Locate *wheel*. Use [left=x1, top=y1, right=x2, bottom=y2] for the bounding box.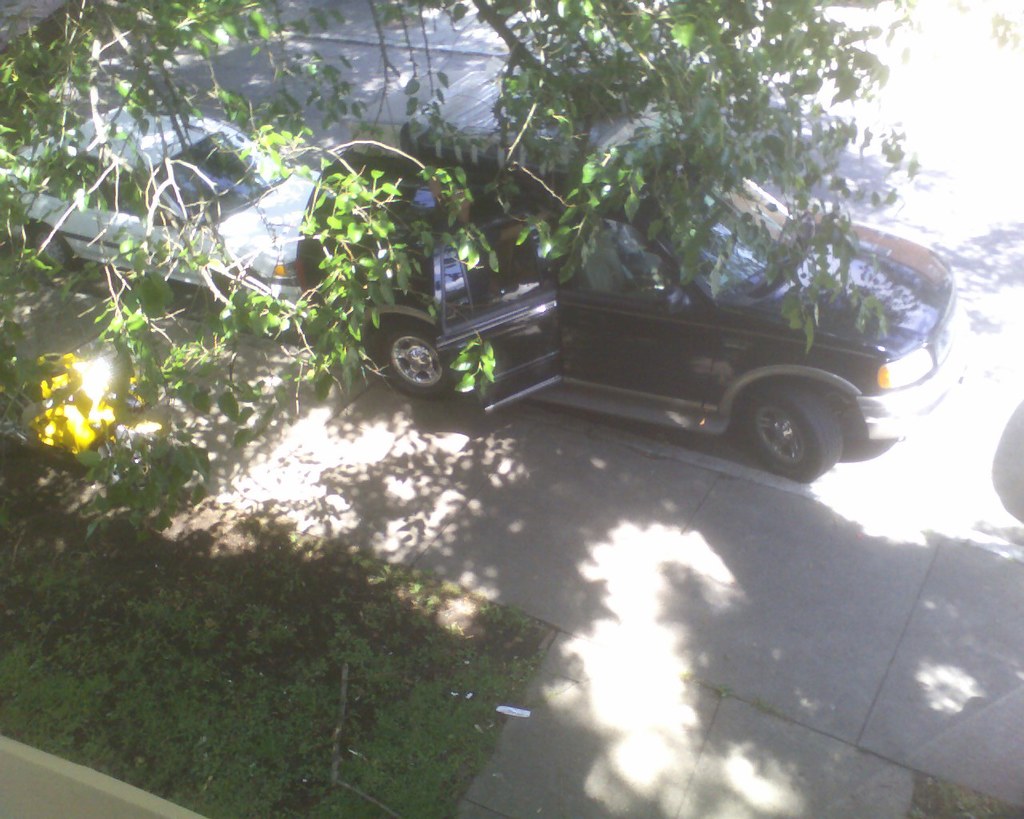
[left=28, top=225, right=74, bottom=267].
